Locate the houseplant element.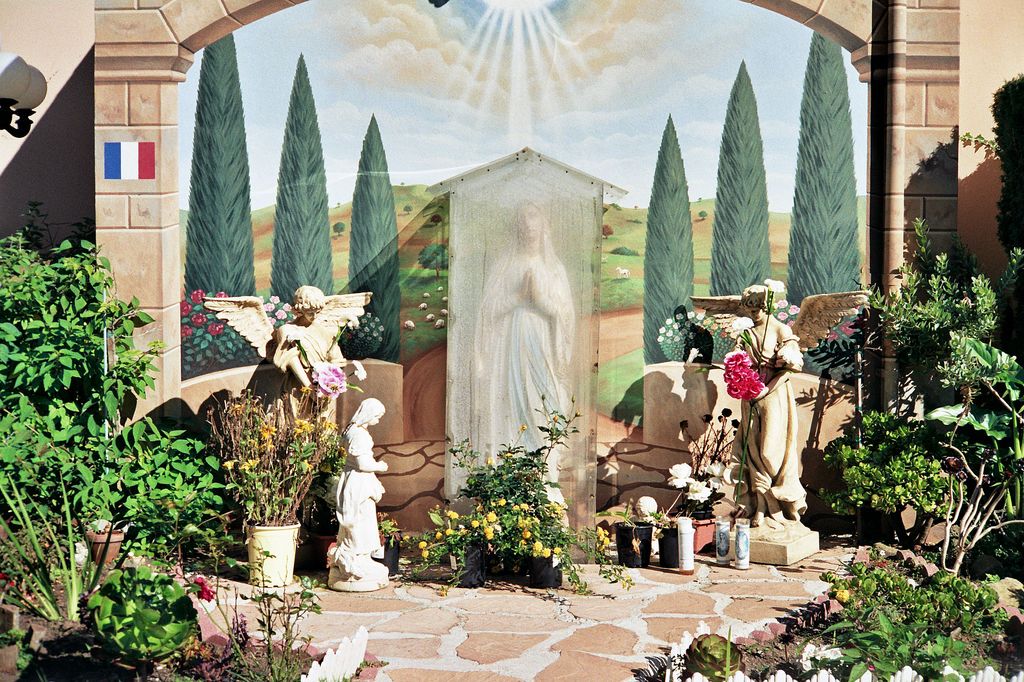
Element bbox: locate(380, 509, 410, 571).
